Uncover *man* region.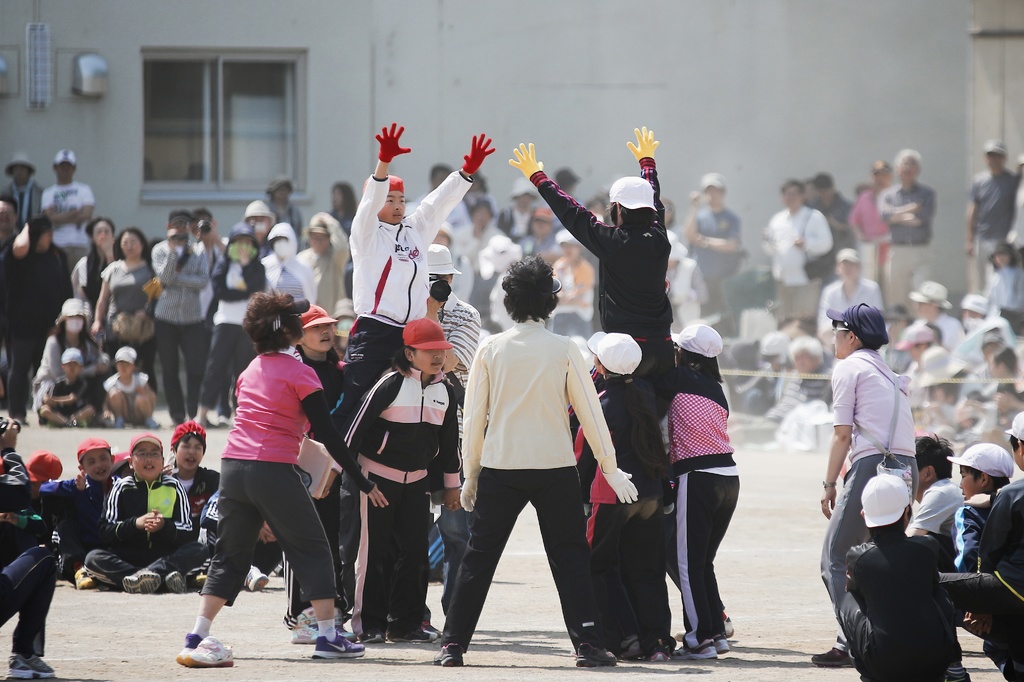
Uncovered: region(430, 243, 483, 626).
